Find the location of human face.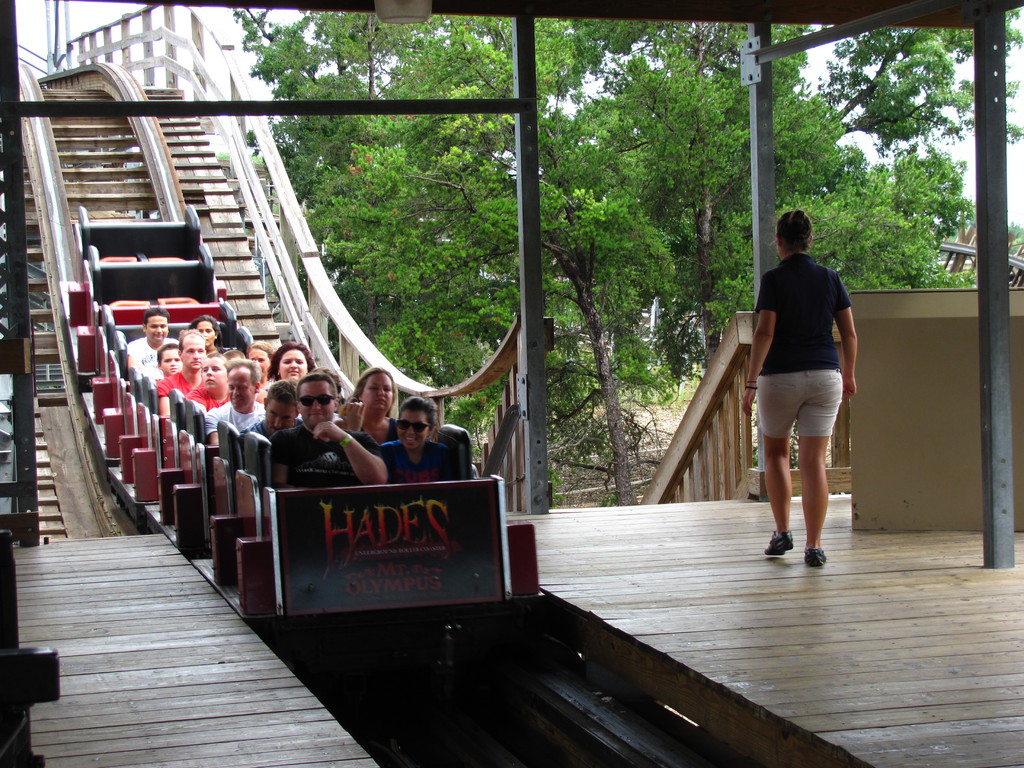
Location: left=225, top=362, right=253, bottom=408.
